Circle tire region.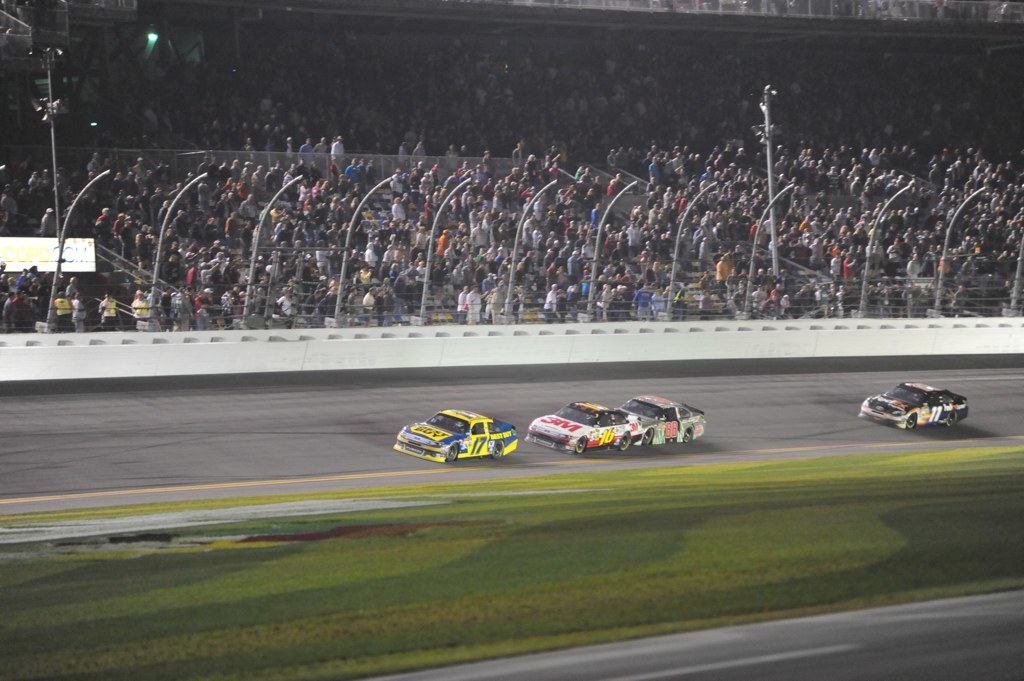
Region: pyautogui.locateOnScreen(575, 438, 588, 455).
